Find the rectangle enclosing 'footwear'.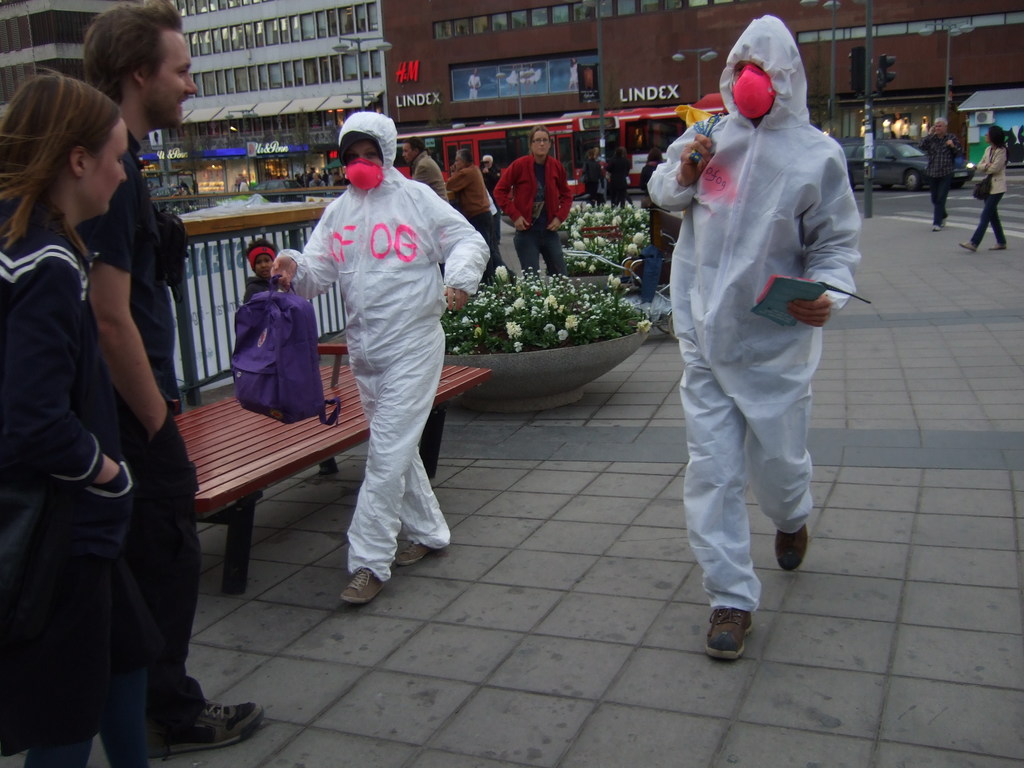
l=988, t=241, r=1007, b=252.
